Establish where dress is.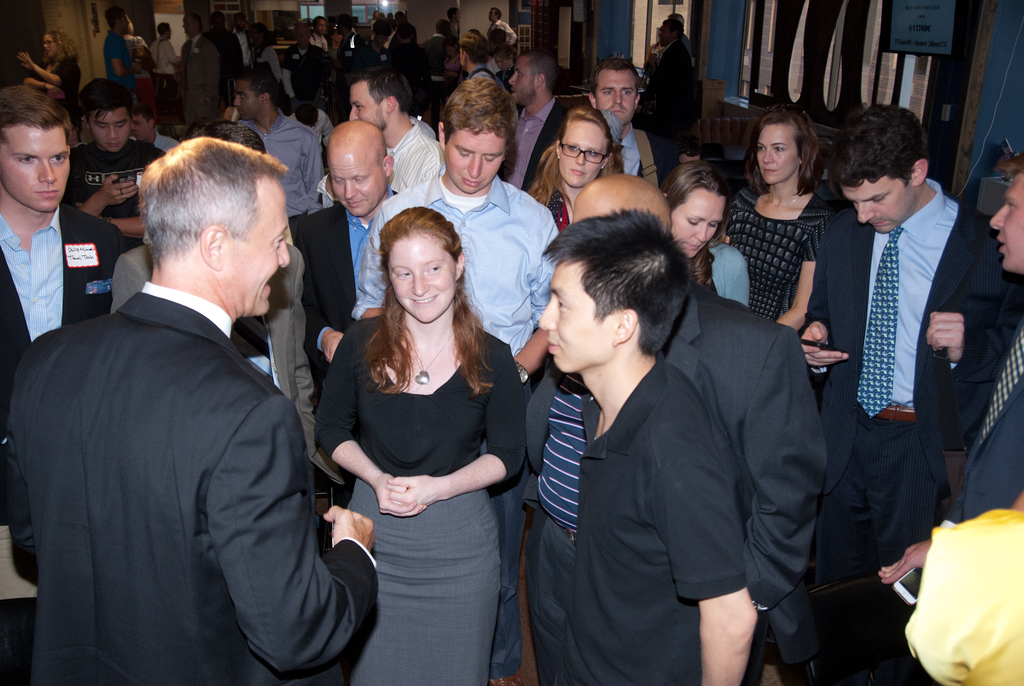
Established at <bbox>725, 195, 833, 320</bbox>.
